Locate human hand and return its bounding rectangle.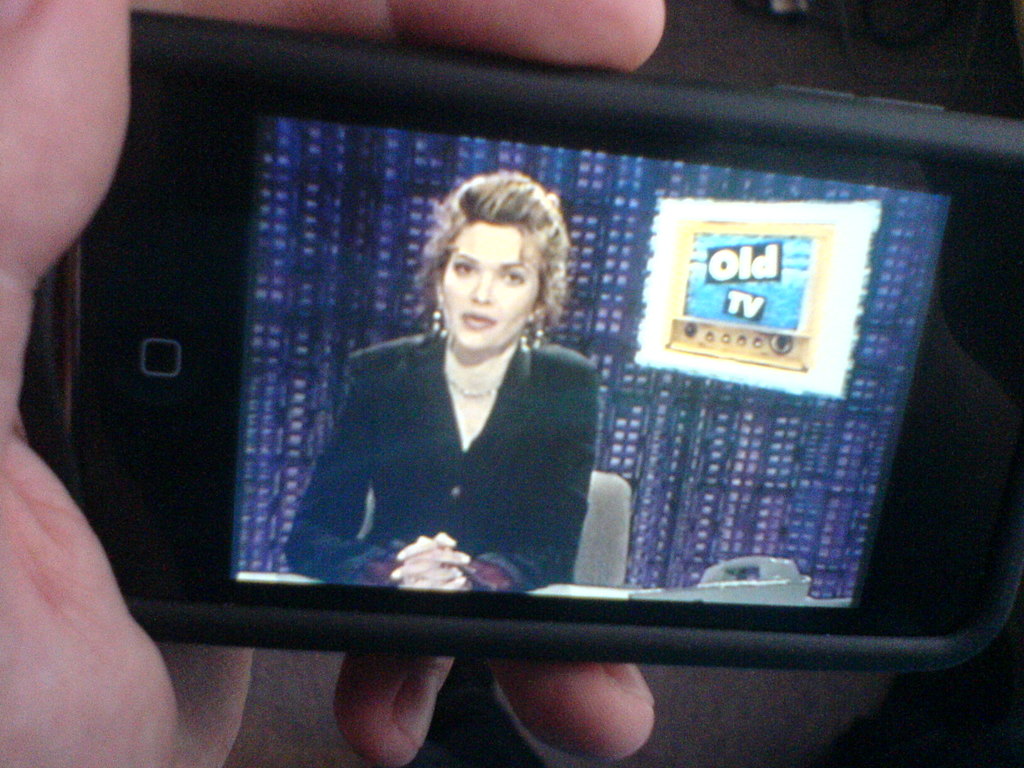
box(403, 531, 472, 591).
